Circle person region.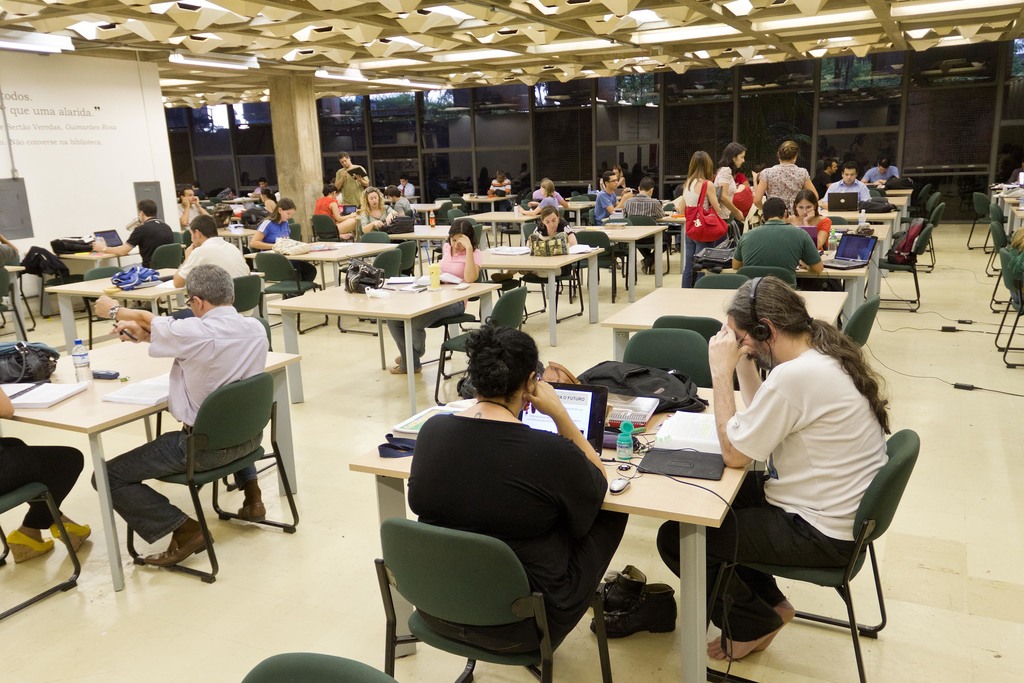
Region: left=173, top=183, right=209, bottom=236.
